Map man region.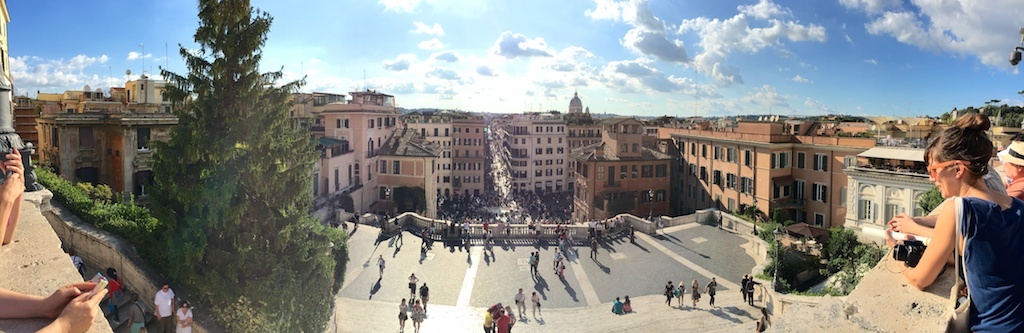
Mapped to Rect(589, 218, 598, 234).
